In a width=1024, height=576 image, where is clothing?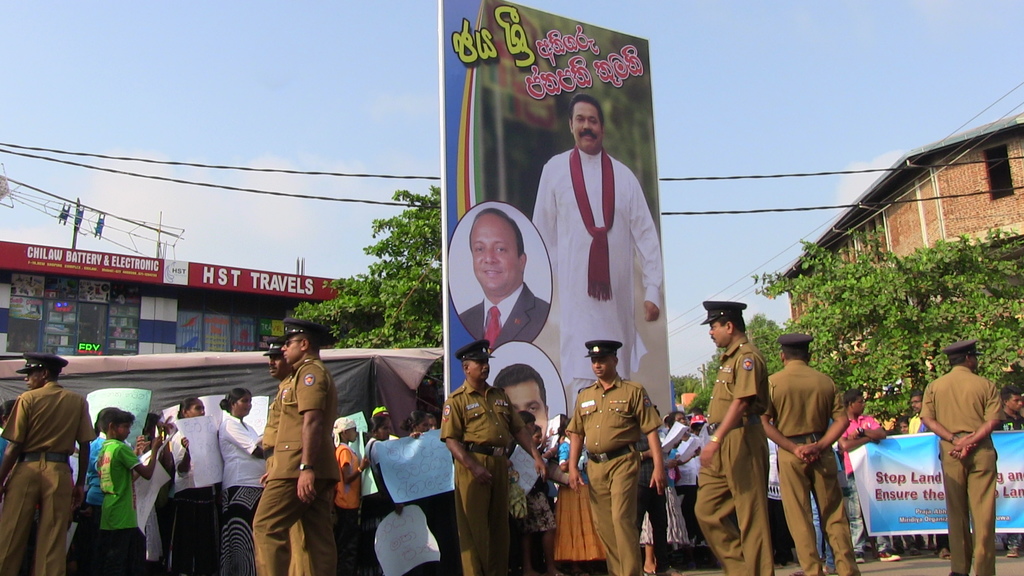
913:364:1011:575.
